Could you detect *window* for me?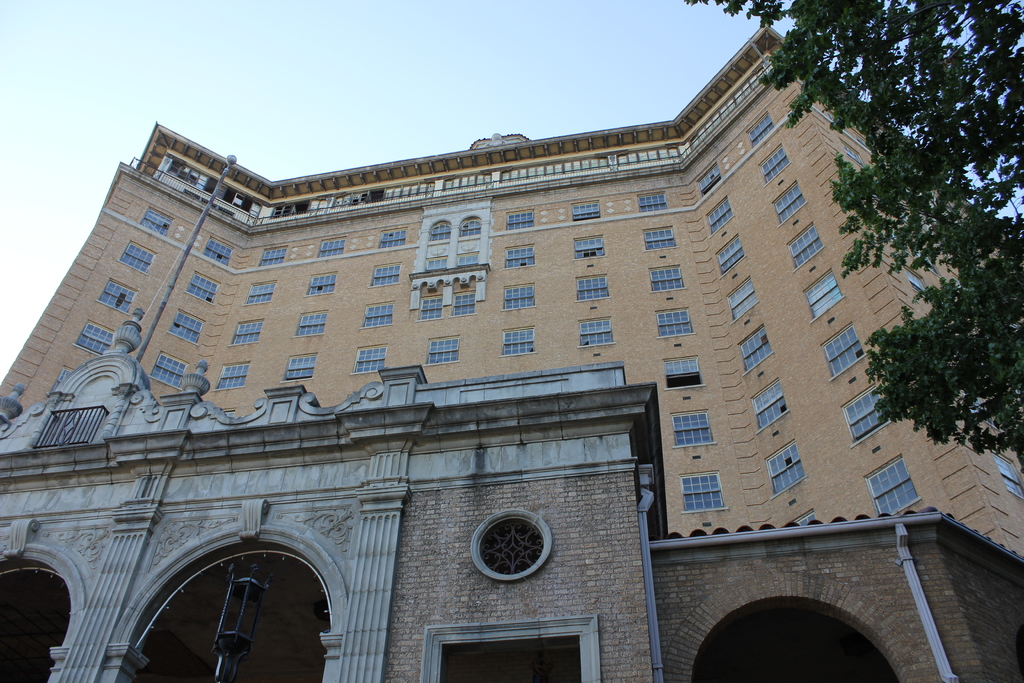
Detection result: x1=661 y1=357 x2=700 y2=388.
